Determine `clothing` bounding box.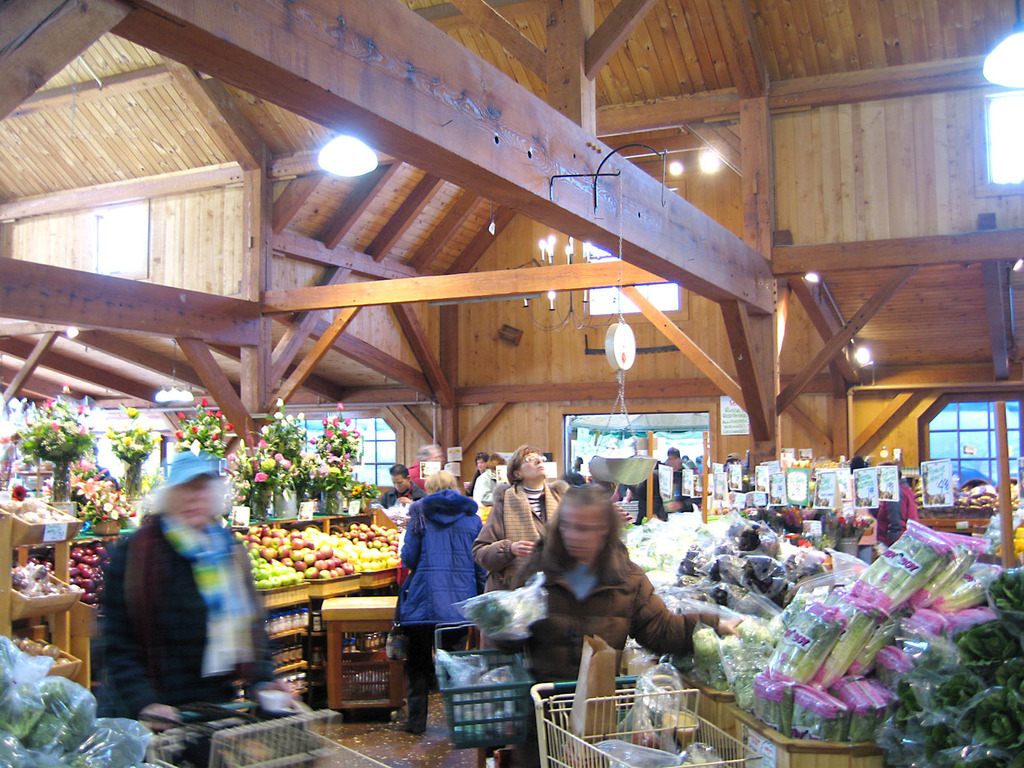
Determined: region(403, 484, 483, 717).
